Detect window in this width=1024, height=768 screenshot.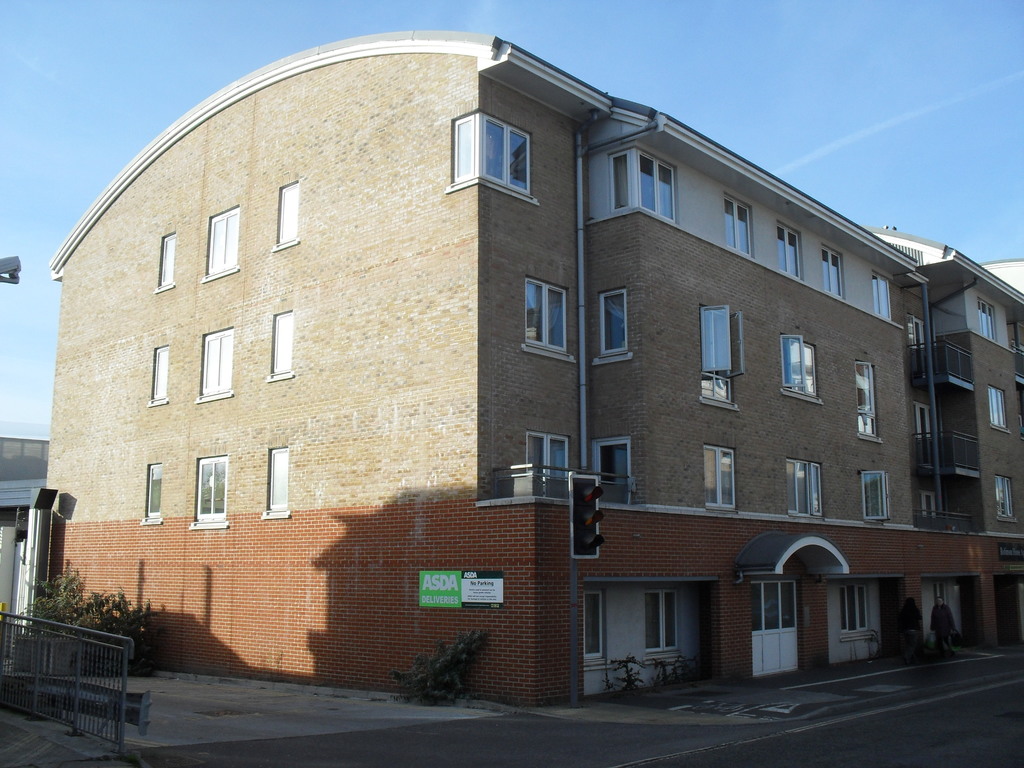
Detection: rect(986, 384, 1006, 431).
